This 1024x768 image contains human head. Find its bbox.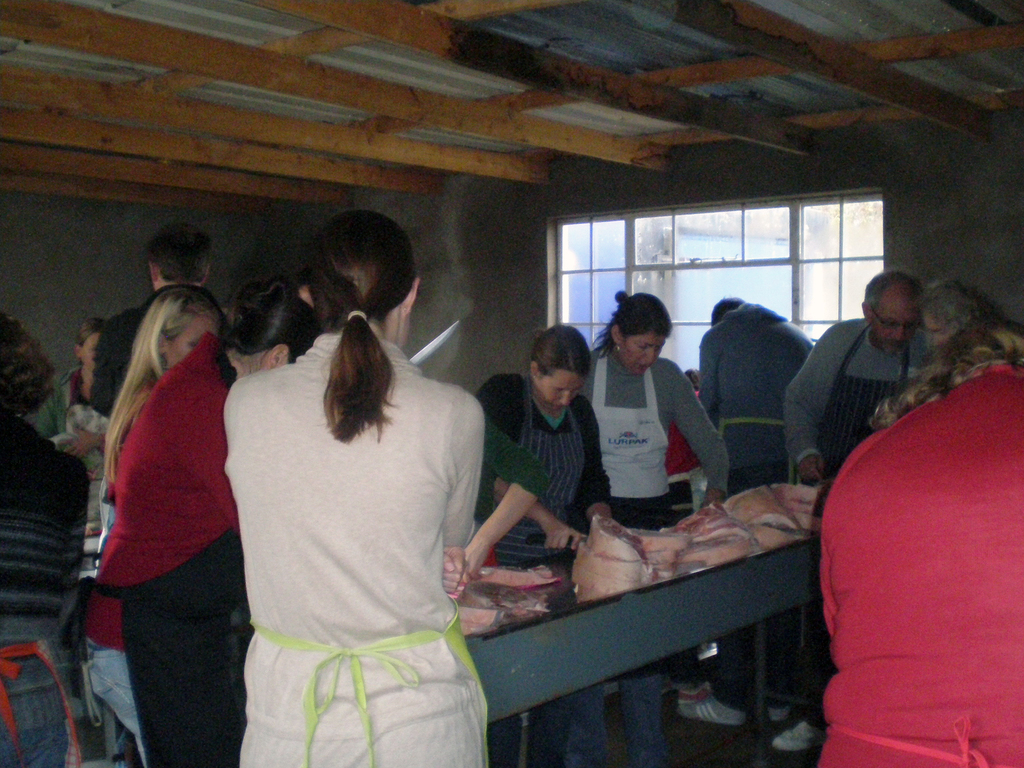
(left=527, top=324, right=595, bottom=412).
